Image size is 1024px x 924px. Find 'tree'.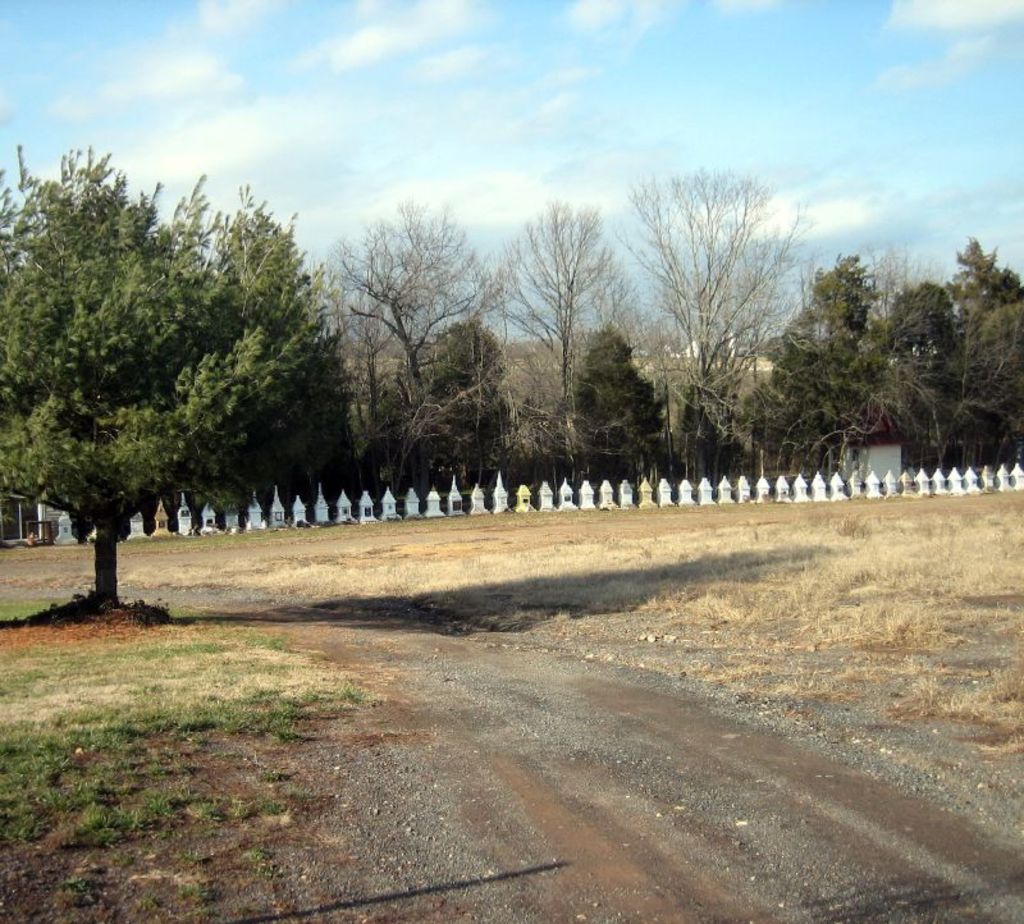
[300, 197, 526, 466].
